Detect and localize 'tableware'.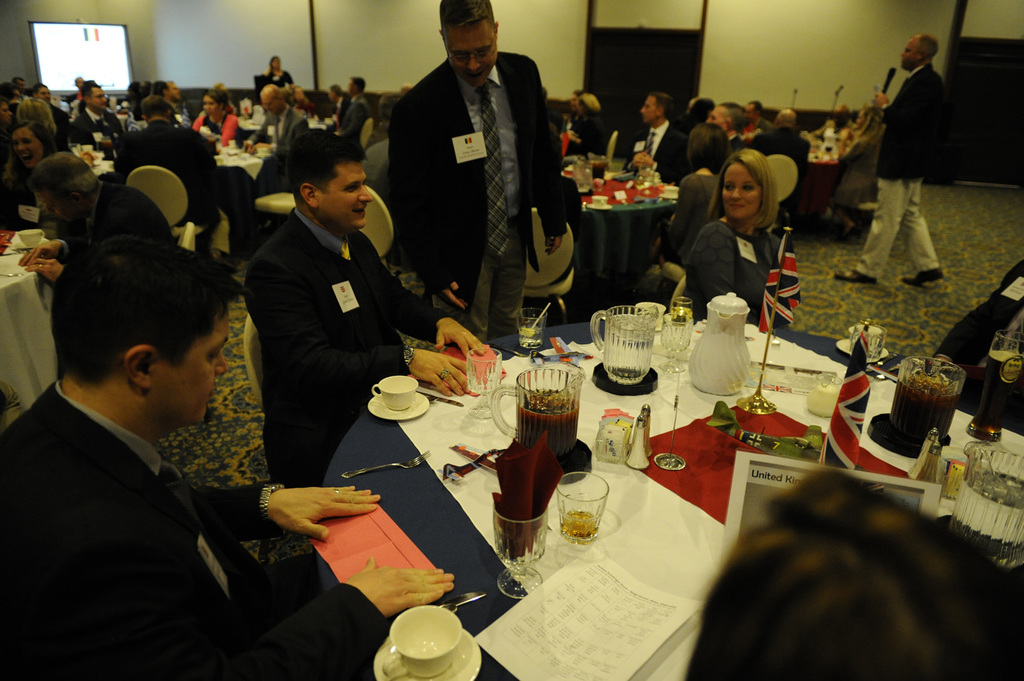
Localized at BBox(836, 323, 886, 359).
